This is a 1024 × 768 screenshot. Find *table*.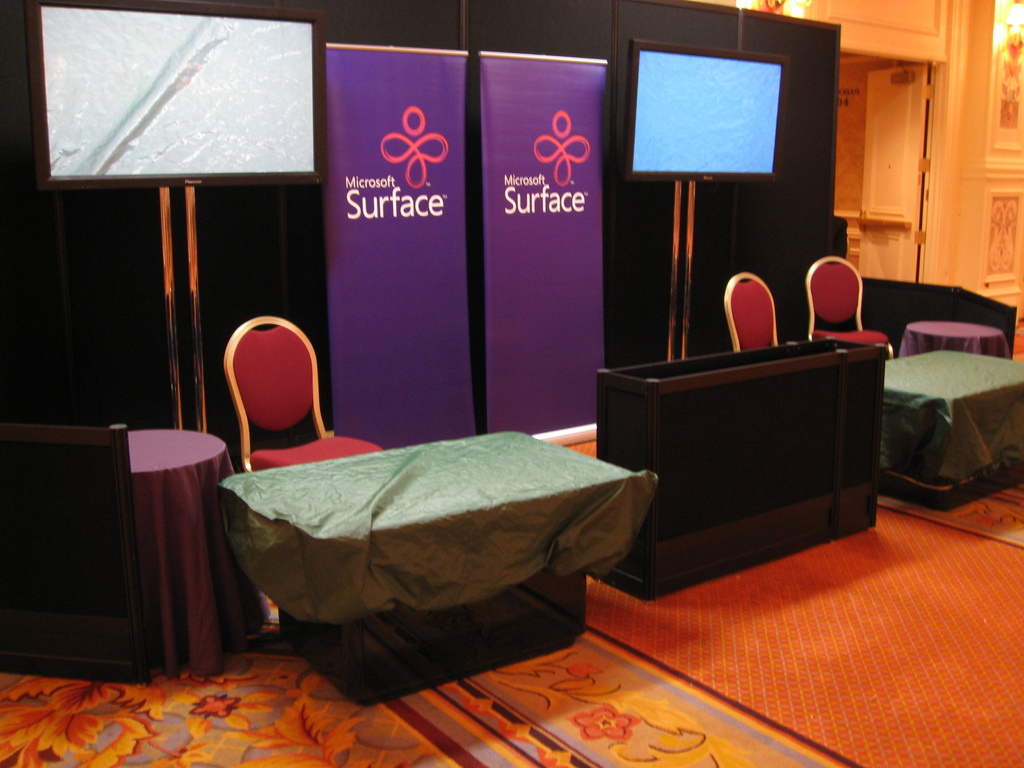
Bounding box: <box>887,352,1023,511</box>.
